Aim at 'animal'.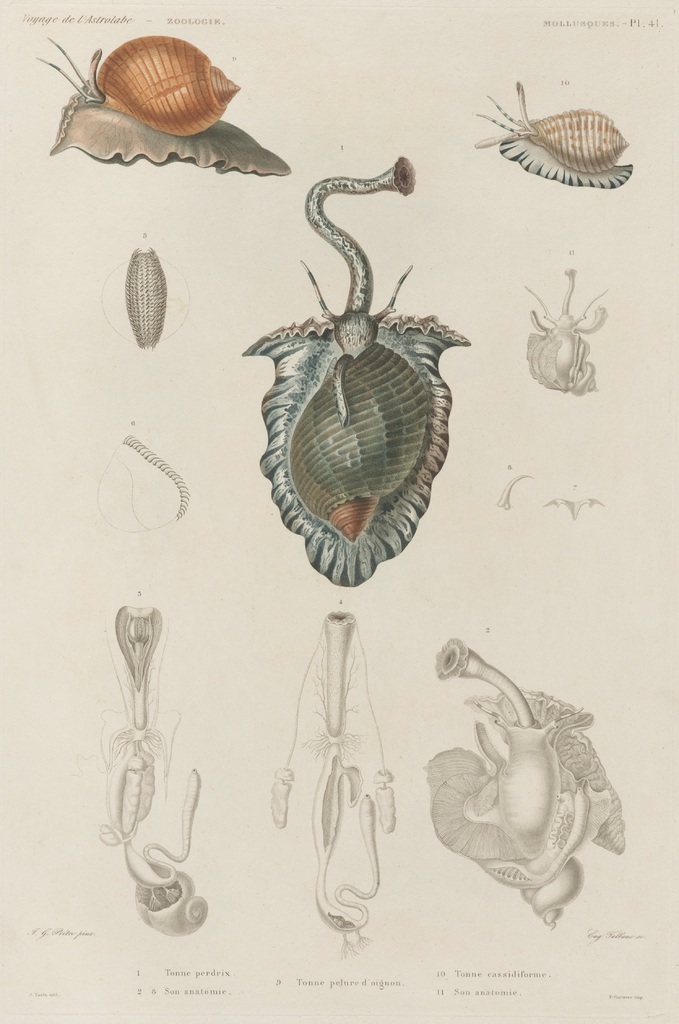
Aimed at l=241, t=155, r=477, b=593.
